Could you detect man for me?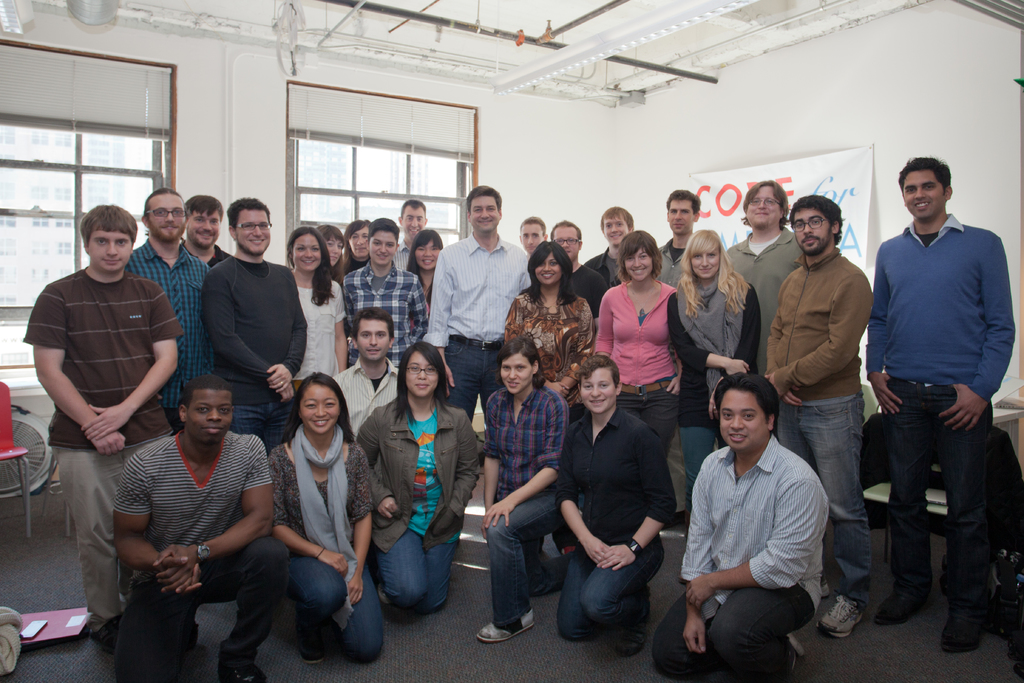
Detection result: (left=330, top=309, right=412, bottom=441).
